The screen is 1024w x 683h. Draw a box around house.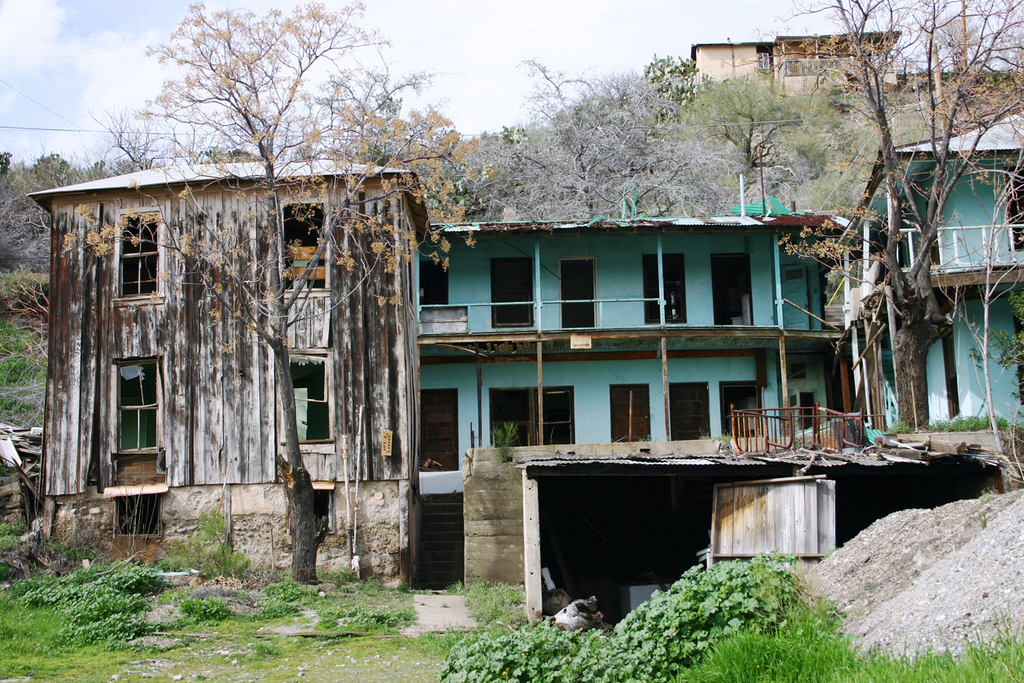
[831,108,1023,429].
